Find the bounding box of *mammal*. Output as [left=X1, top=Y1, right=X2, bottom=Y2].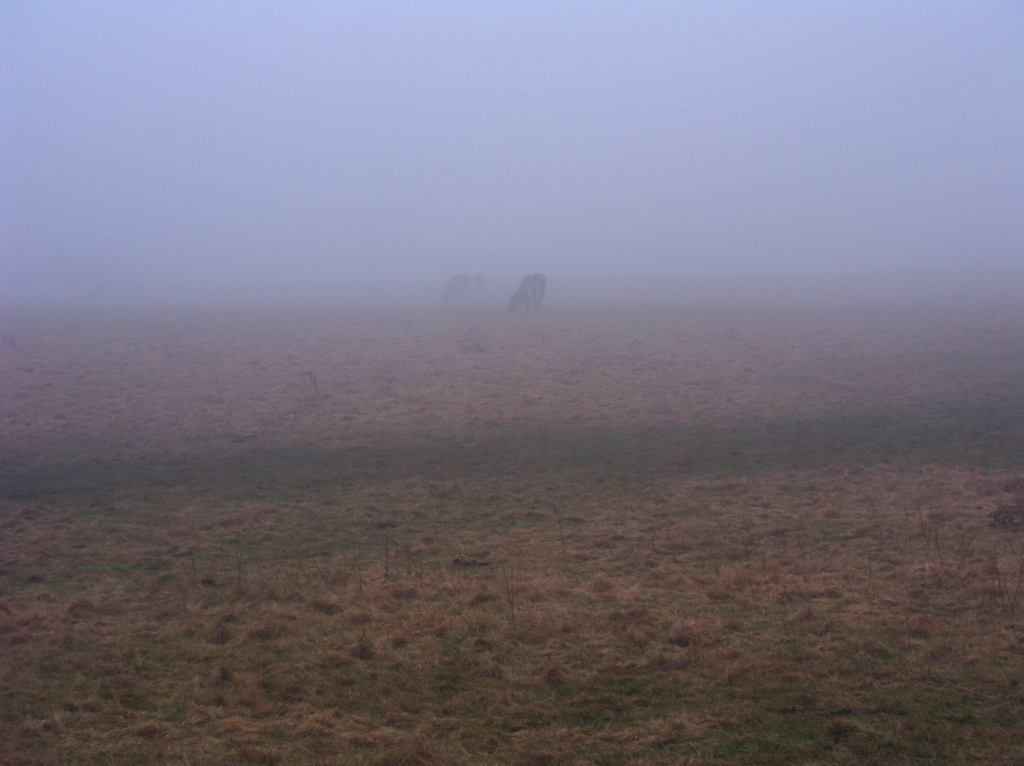
[left=446, top=267, right=482, bottom=304].
